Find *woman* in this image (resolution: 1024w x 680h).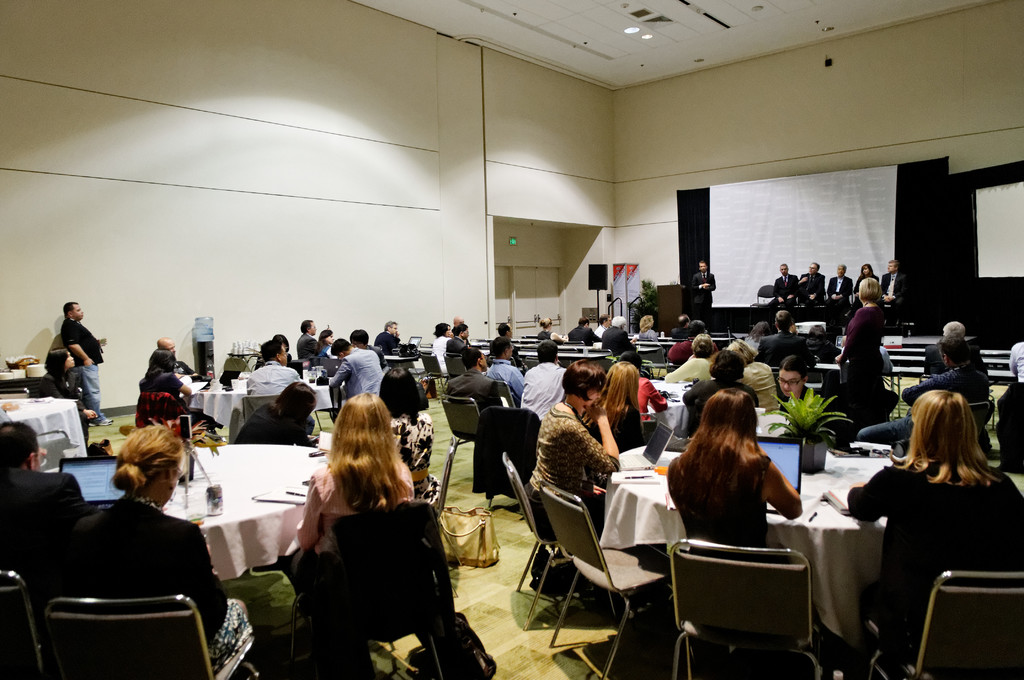
<region>665, 385, 801, 562</region>.
